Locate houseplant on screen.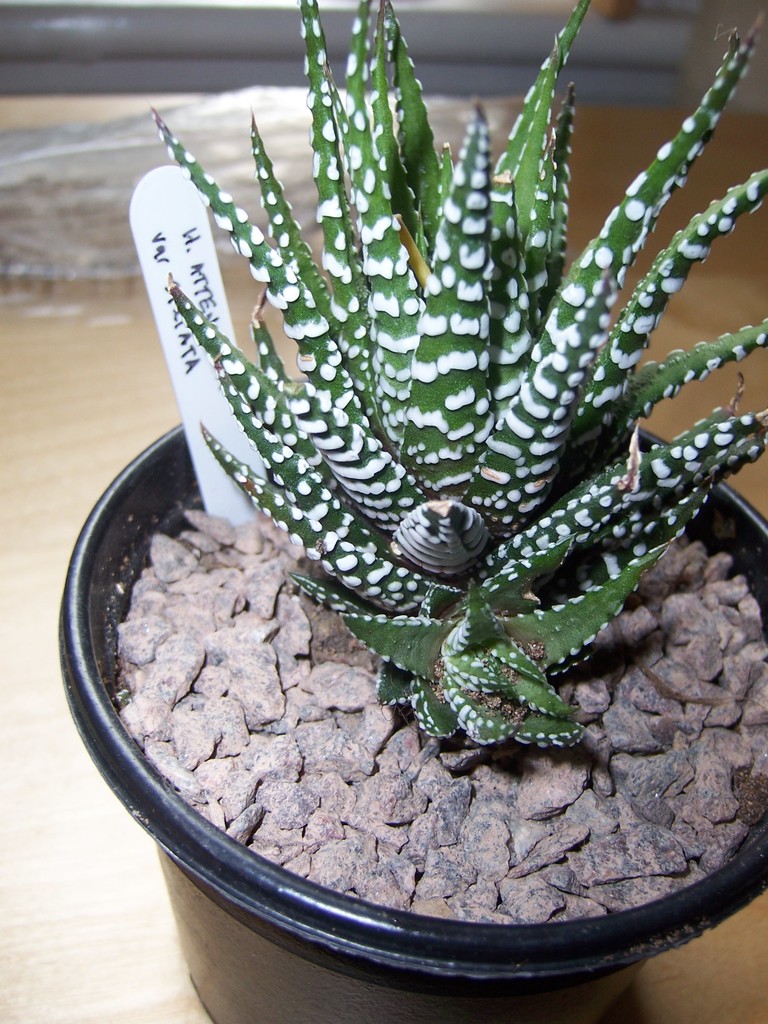
On screen at x1=43 y1=0 x2=767 y2=1023.
